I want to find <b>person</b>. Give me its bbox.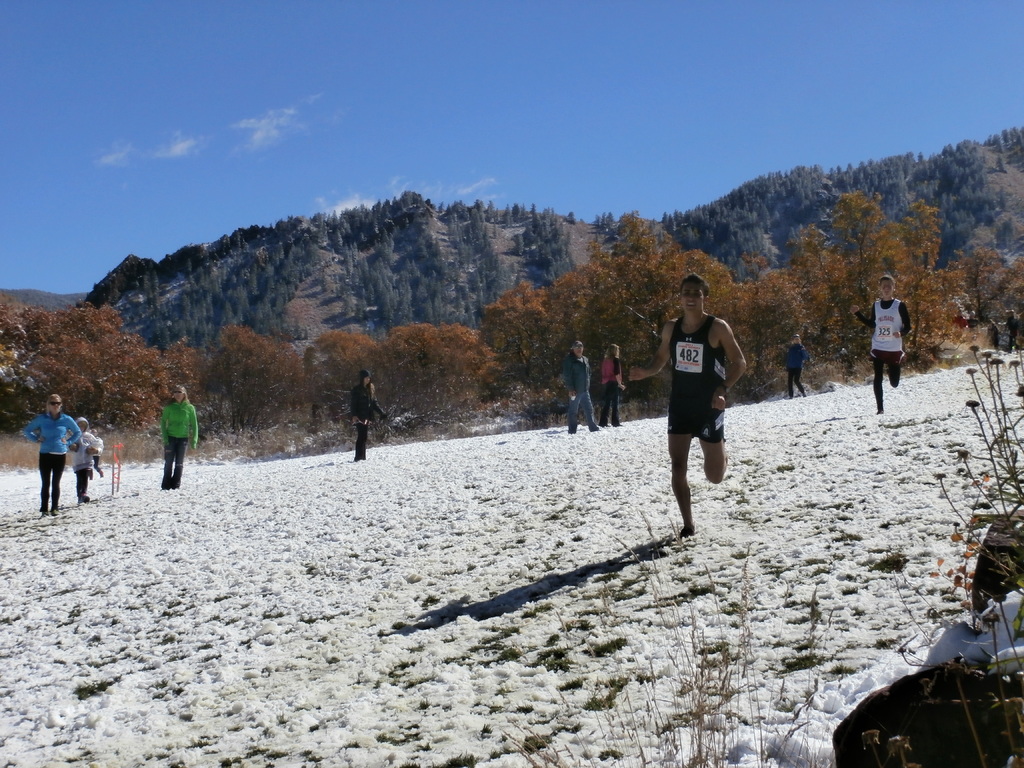
bbox(849, 271, 915, 417).
